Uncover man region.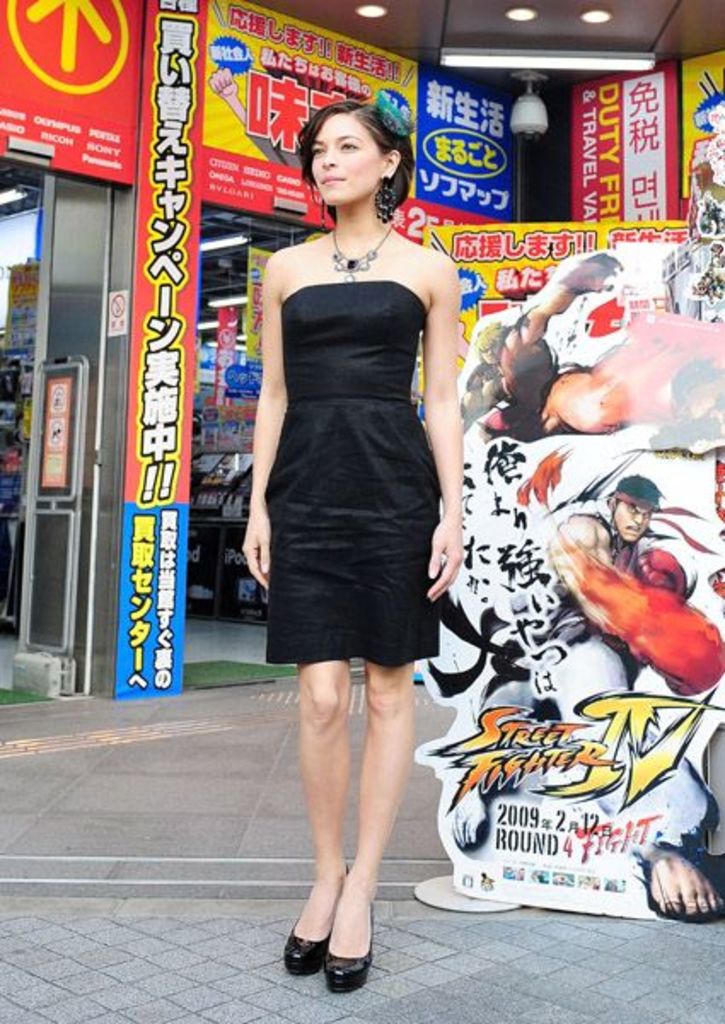
Uncovered: {"left": 534, "top": 476, "right": 708, "bottom": 689}.
